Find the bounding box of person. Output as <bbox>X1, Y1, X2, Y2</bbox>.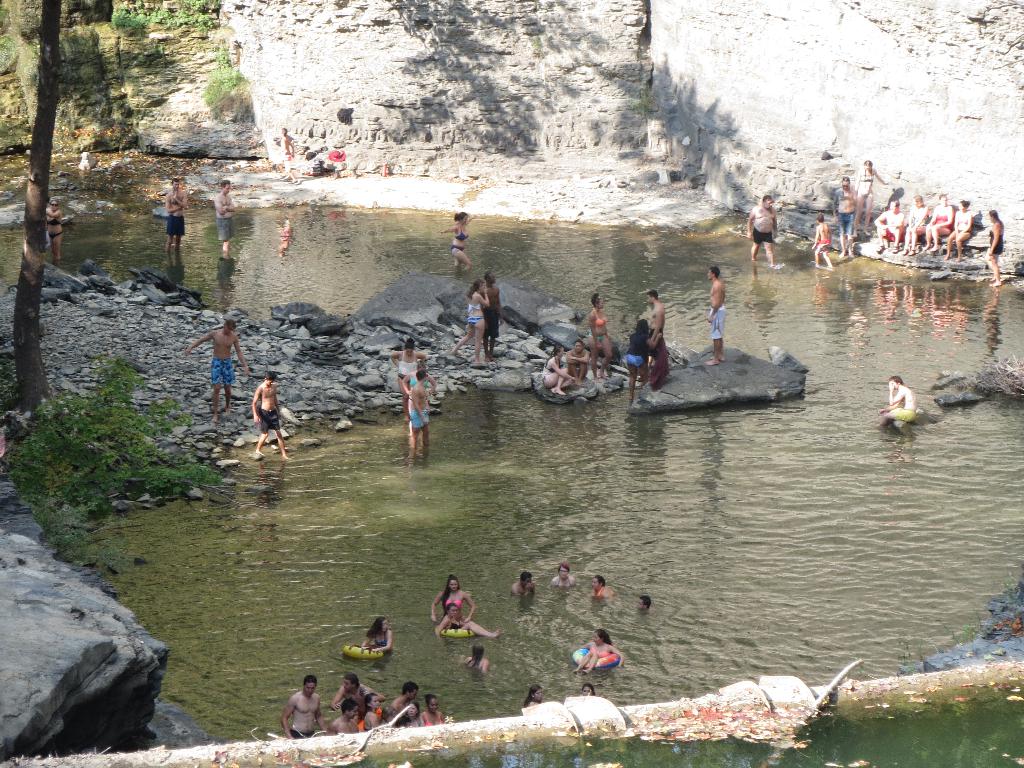
<bbox>463, 644, 488, 675</bbox>.
